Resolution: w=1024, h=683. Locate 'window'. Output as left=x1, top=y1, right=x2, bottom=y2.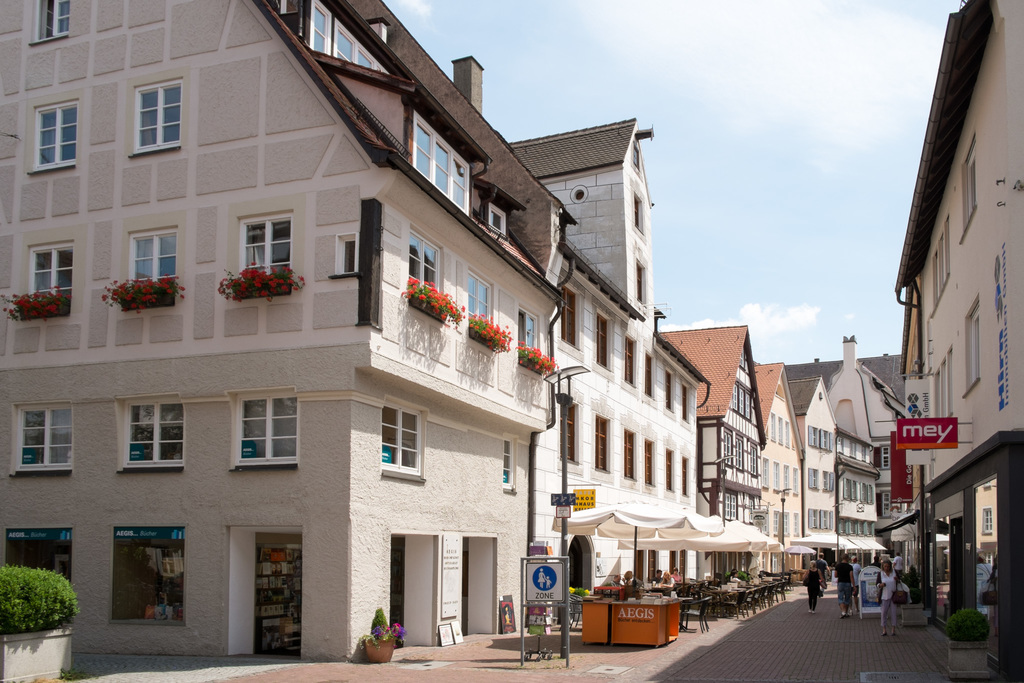
left=774, top=509, right=780, bottom=536.
